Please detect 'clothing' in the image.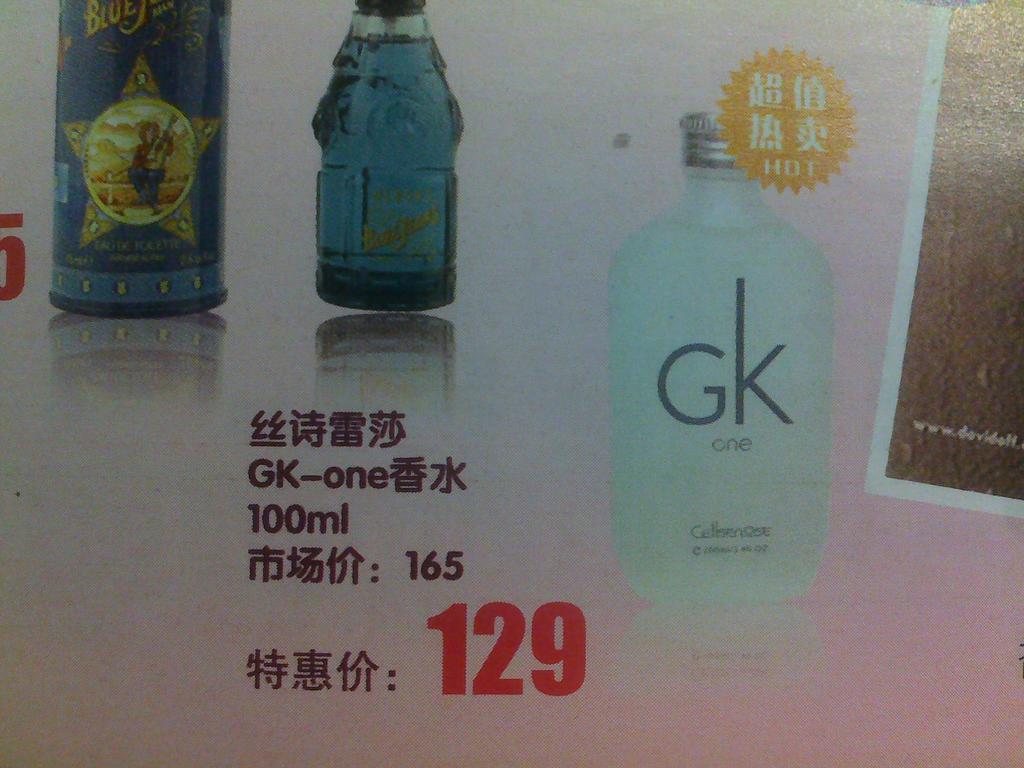
<bbox>125, 132, 173, 212</bbox>.
